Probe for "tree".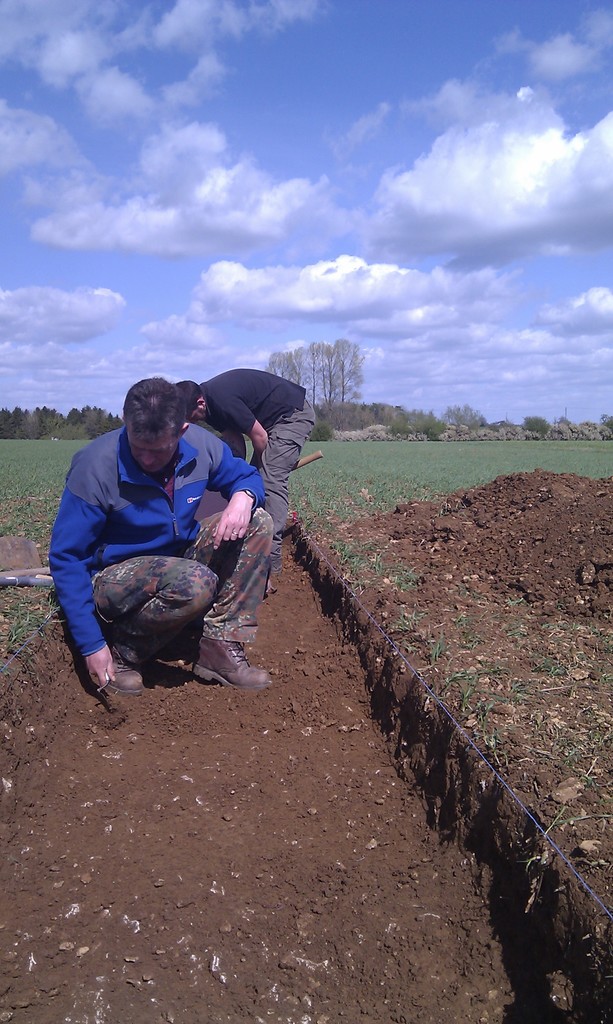
Probe result: crop(438, 400, 488, 433).
